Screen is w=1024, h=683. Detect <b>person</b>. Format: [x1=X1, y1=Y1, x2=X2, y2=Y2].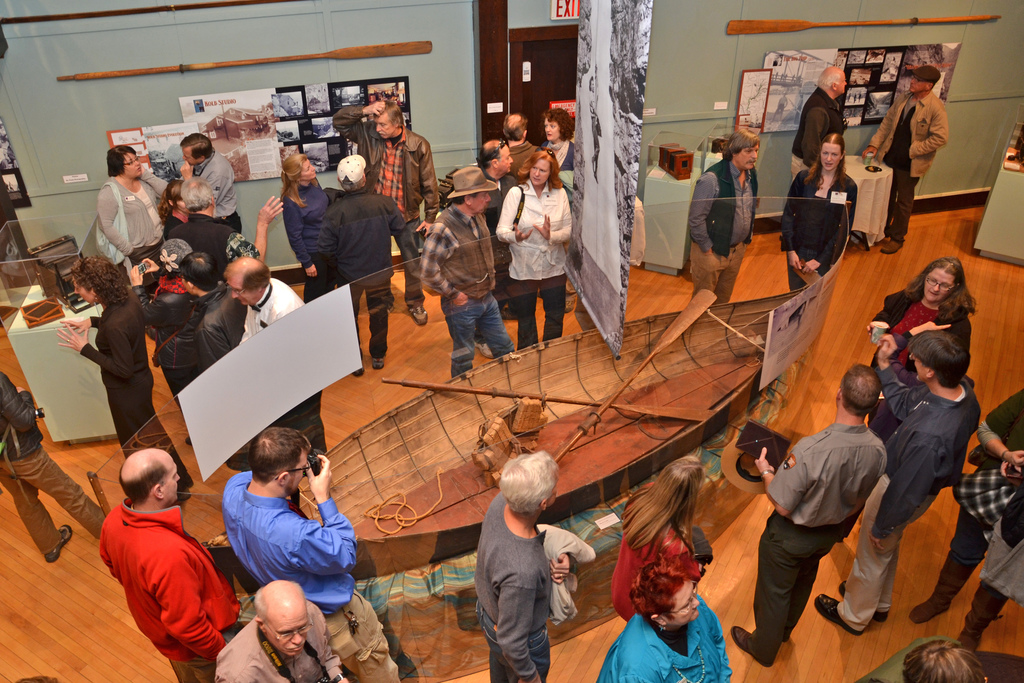
[x1=223, y1=424, x2=403, y2=682].
